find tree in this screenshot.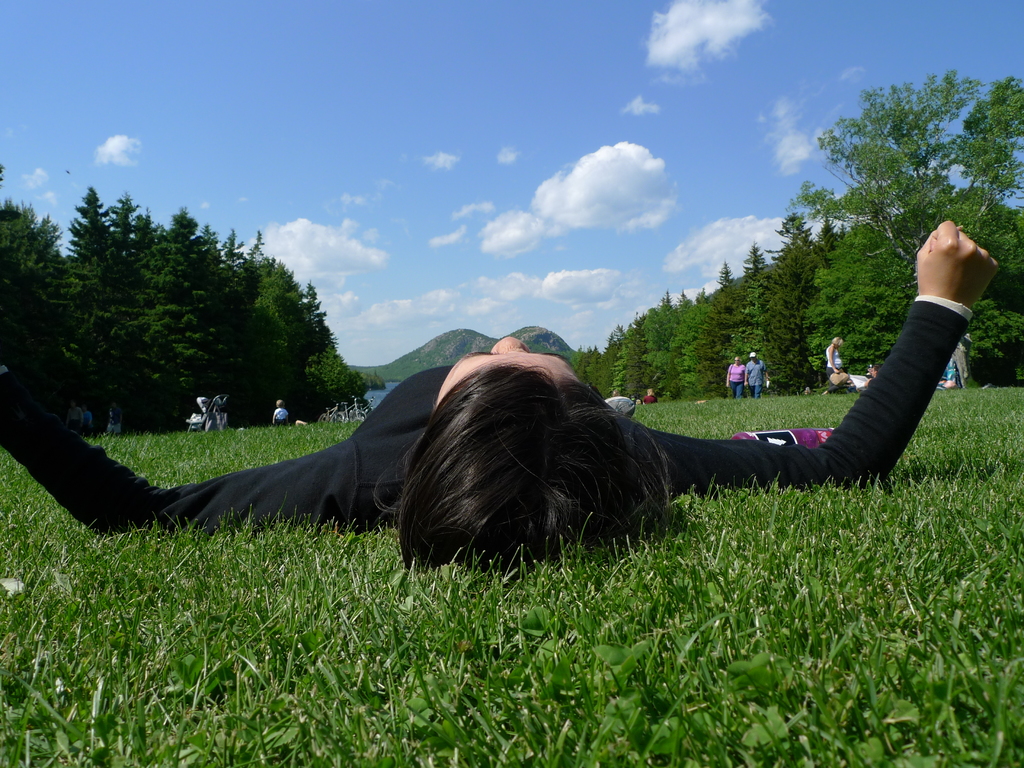
The bounding box for tree is locate(796, 67, 1023, 390).
